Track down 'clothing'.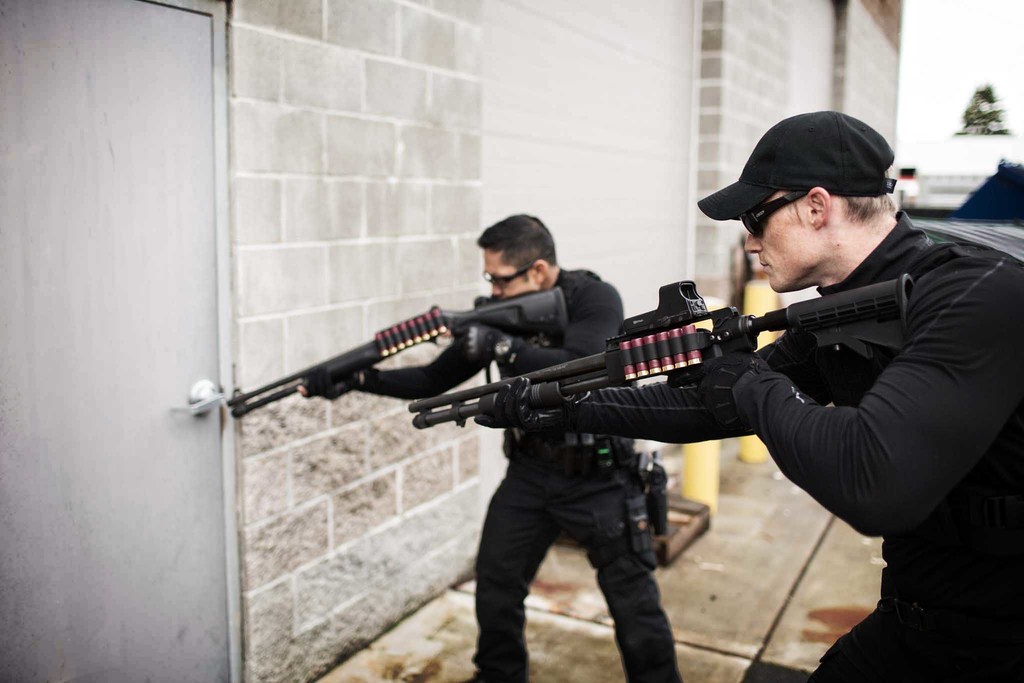
Tracked to [359,262,687,682].
